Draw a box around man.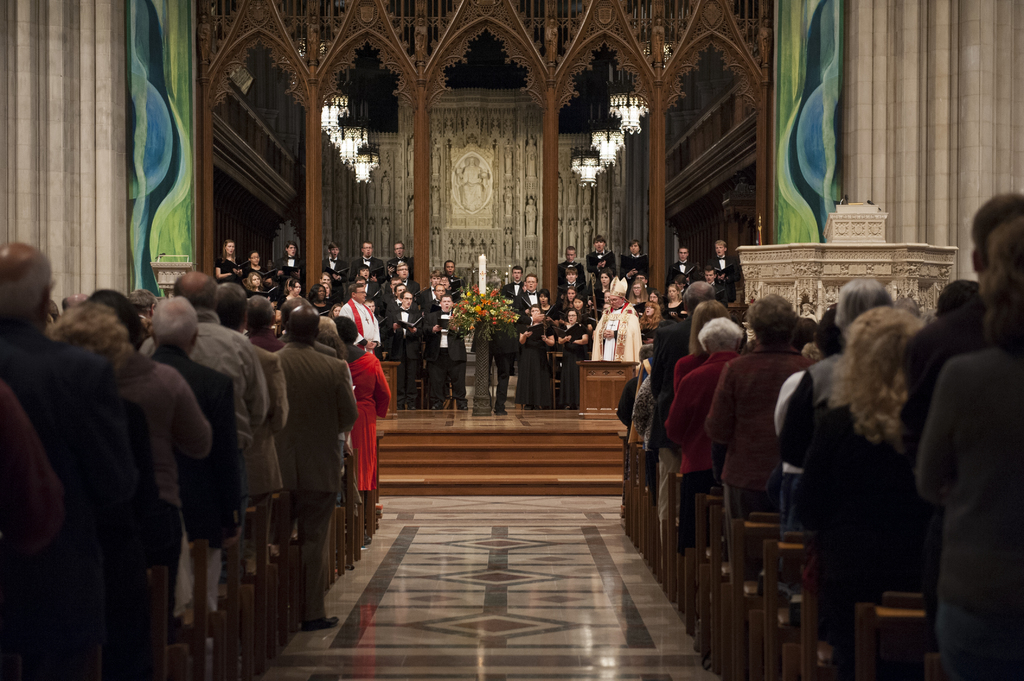
region(559, 244, 593, 298).
